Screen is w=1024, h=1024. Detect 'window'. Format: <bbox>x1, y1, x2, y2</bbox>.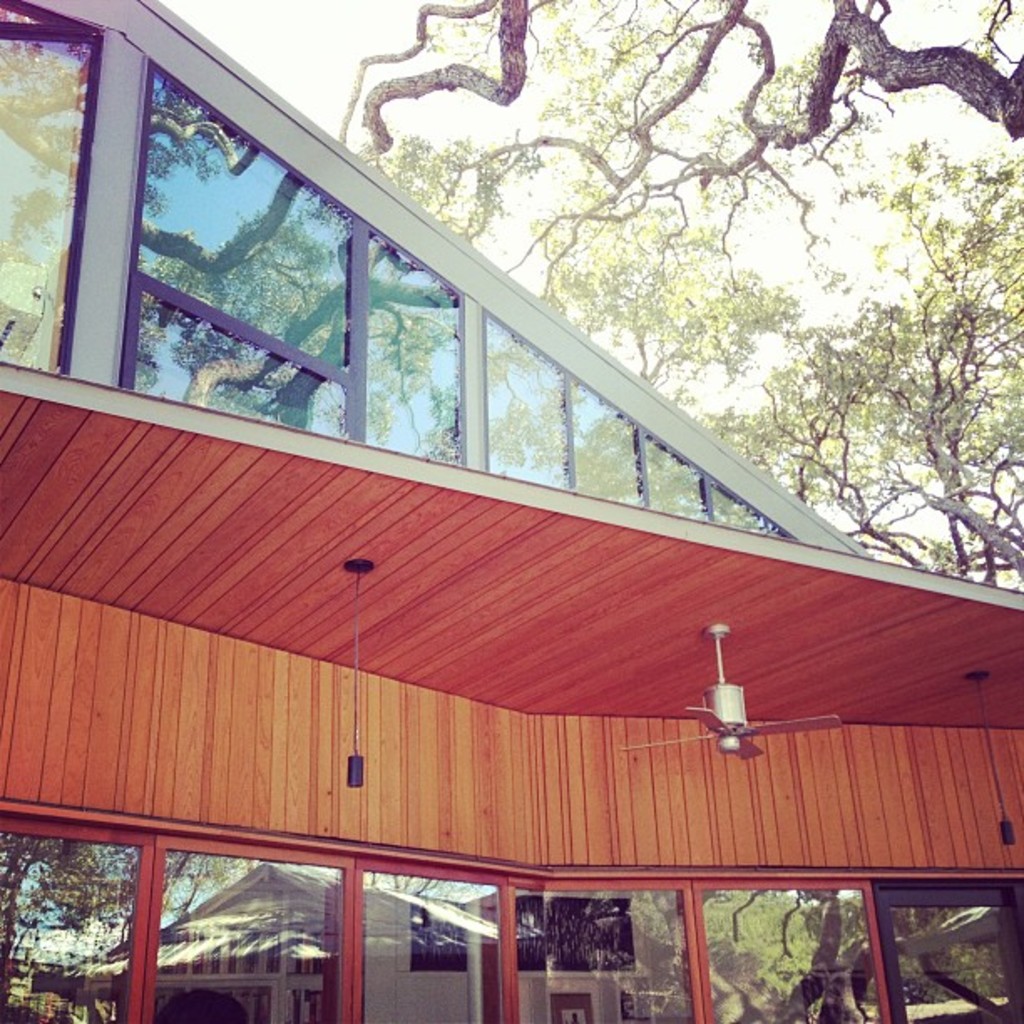
<bbox>120, 57, 387, 450</bbox>.
